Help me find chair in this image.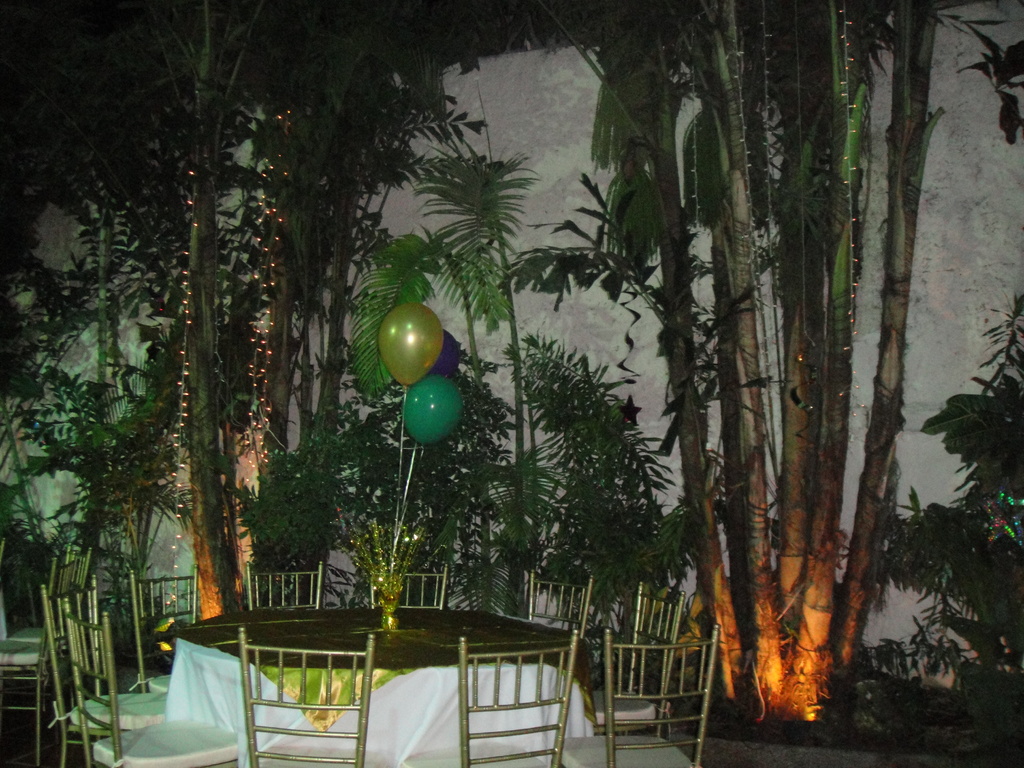
Found it: 125 563 196 691.
